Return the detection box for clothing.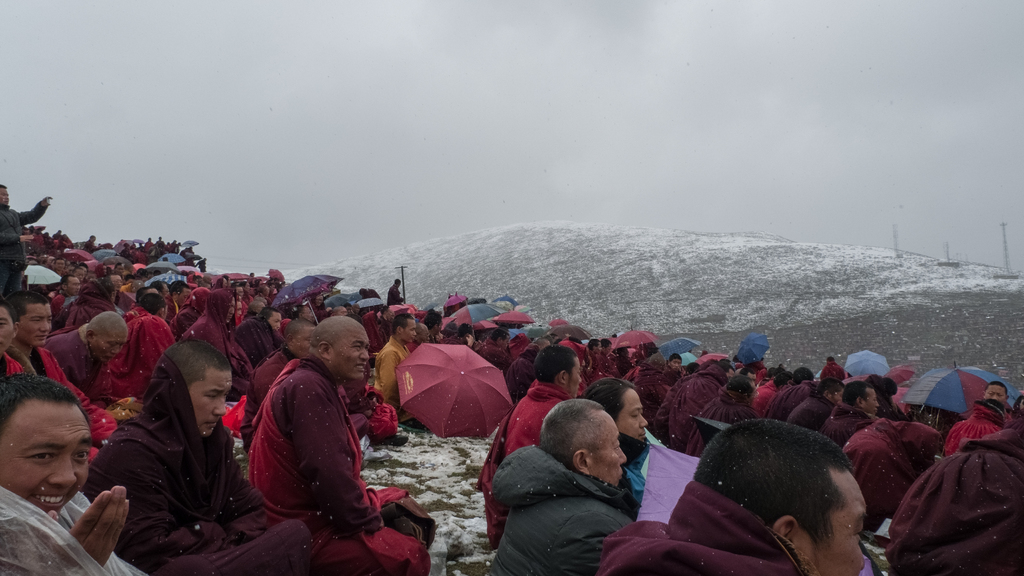
crop(1, 498, 153, 575).
